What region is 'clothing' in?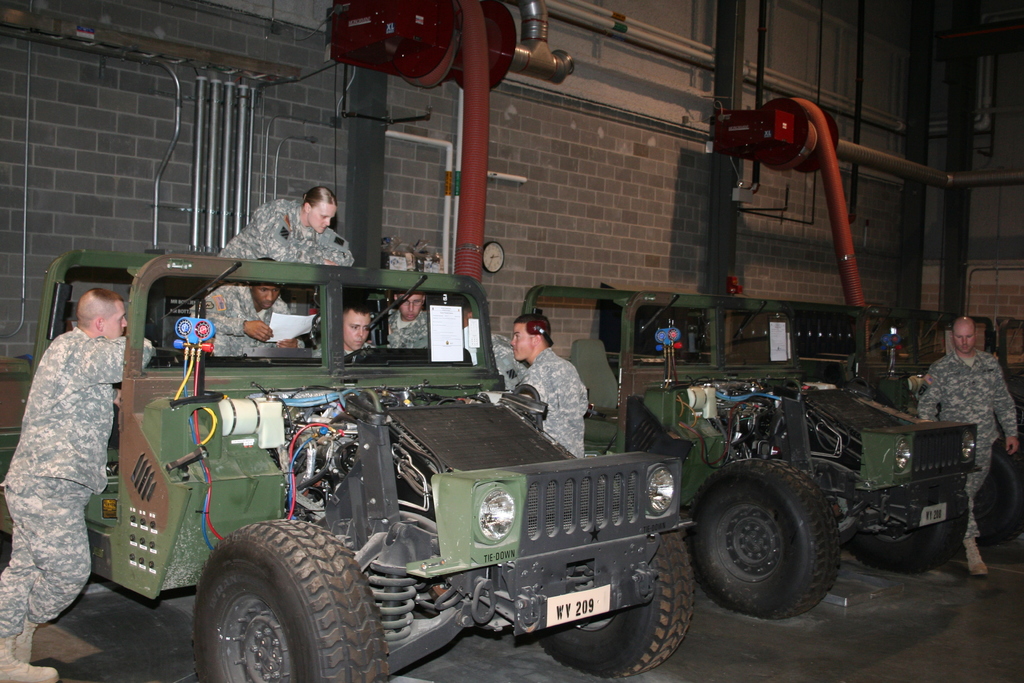
crop(10, 277, 123, 631).
